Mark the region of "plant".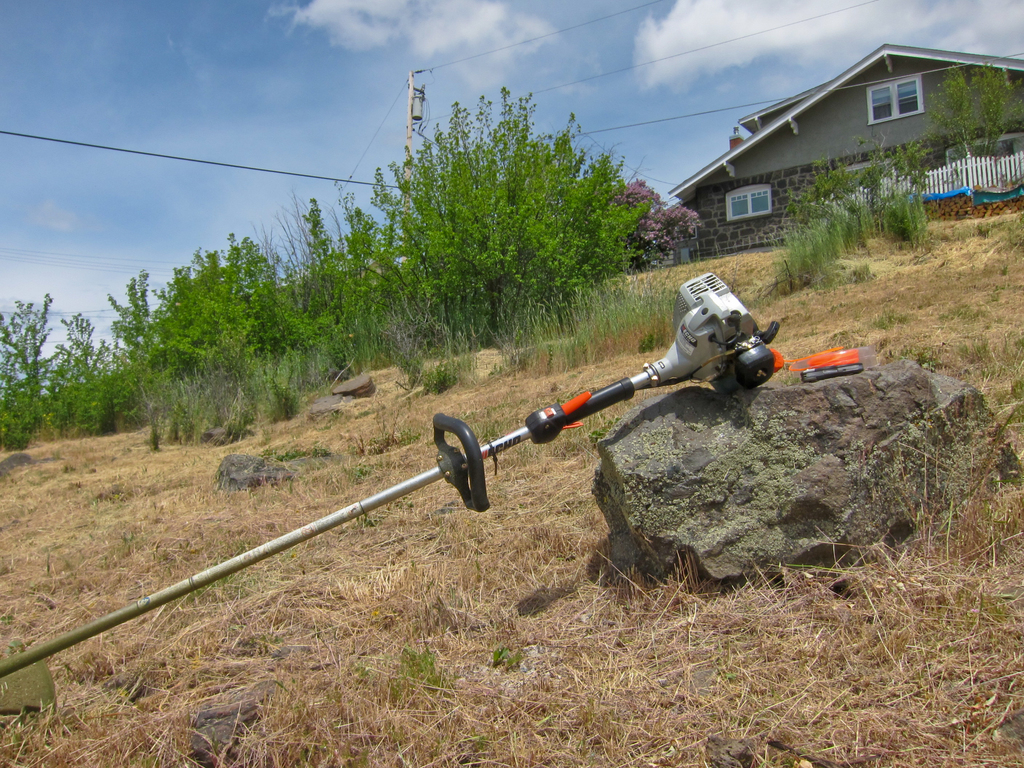
Region: BBox(399, 419, 419, 445).
